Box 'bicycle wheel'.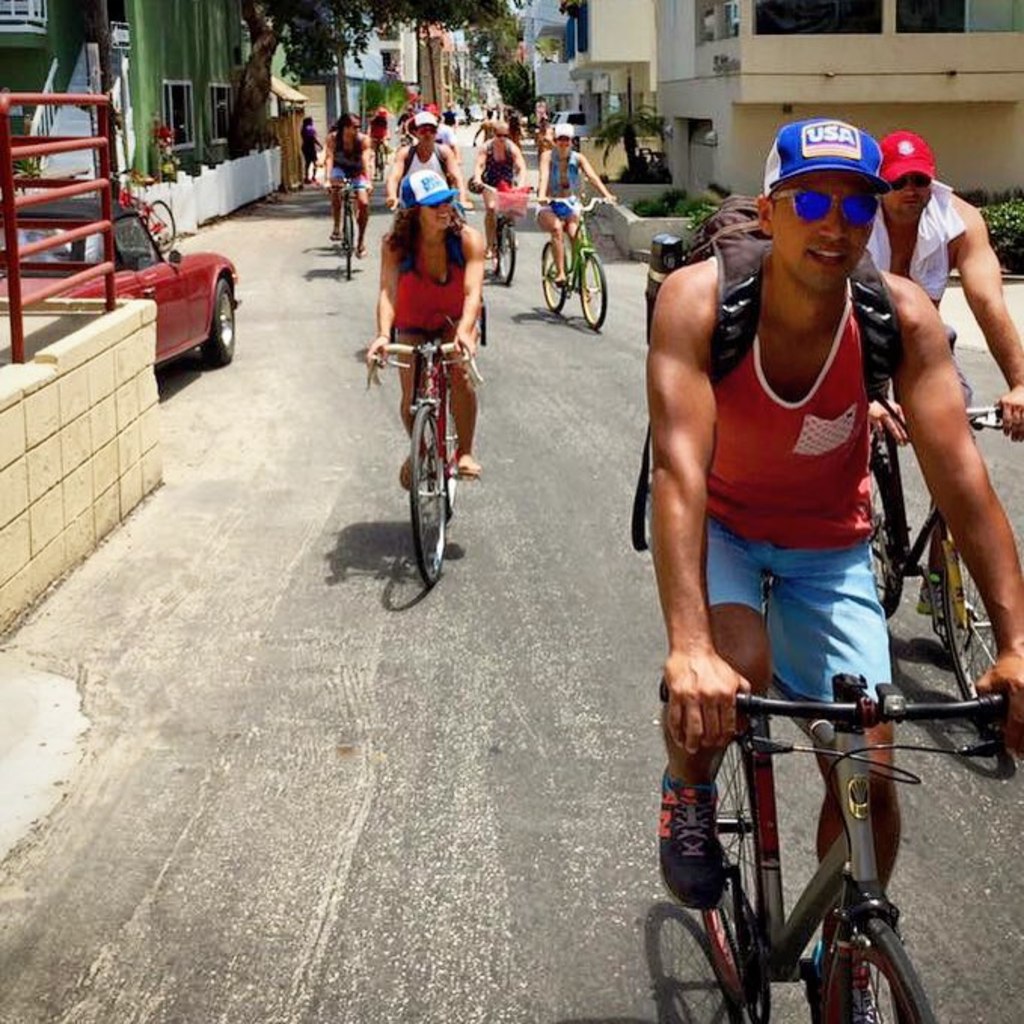
<region>927, 495, 1006, 742</region>.
